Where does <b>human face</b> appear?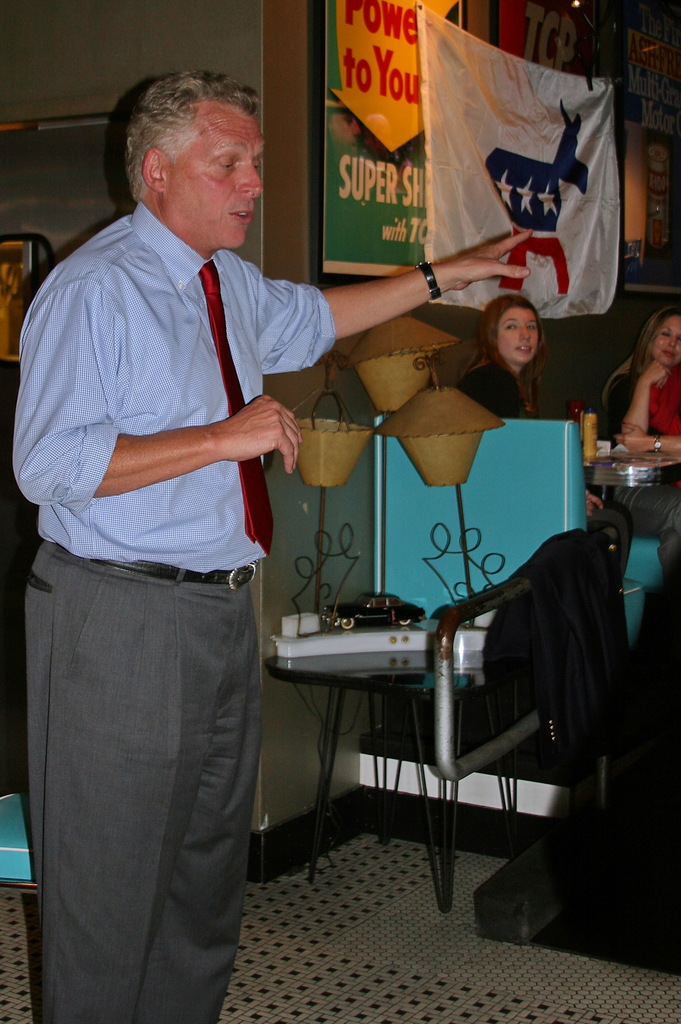
Appears at (501, 304, 537, 365).
